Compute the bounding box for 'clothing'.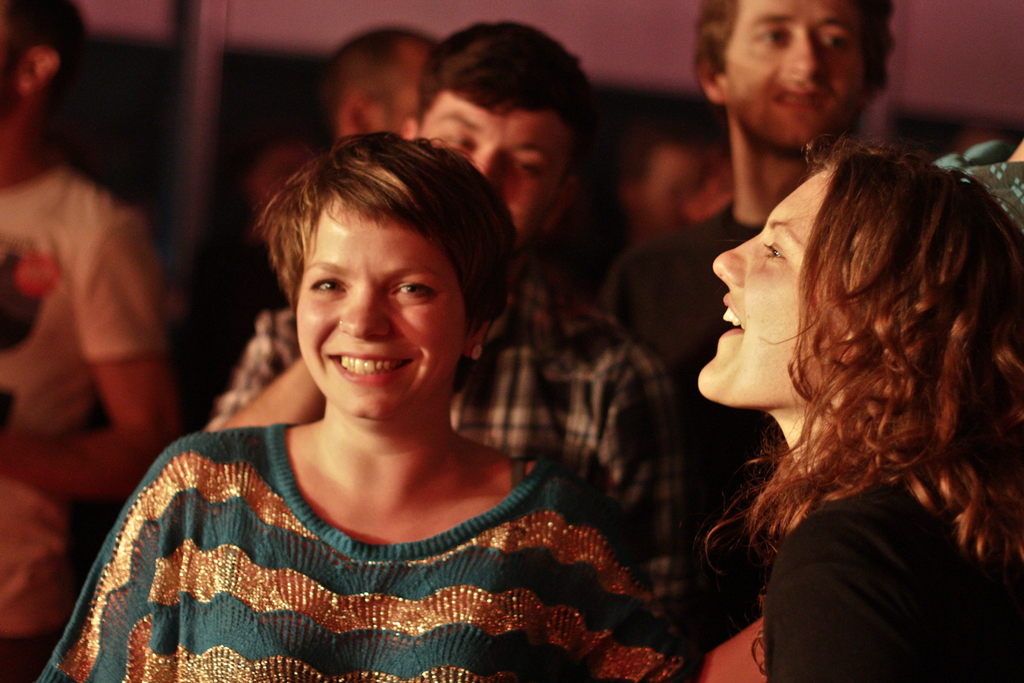
bbox=[0, 157, 186, 682].
